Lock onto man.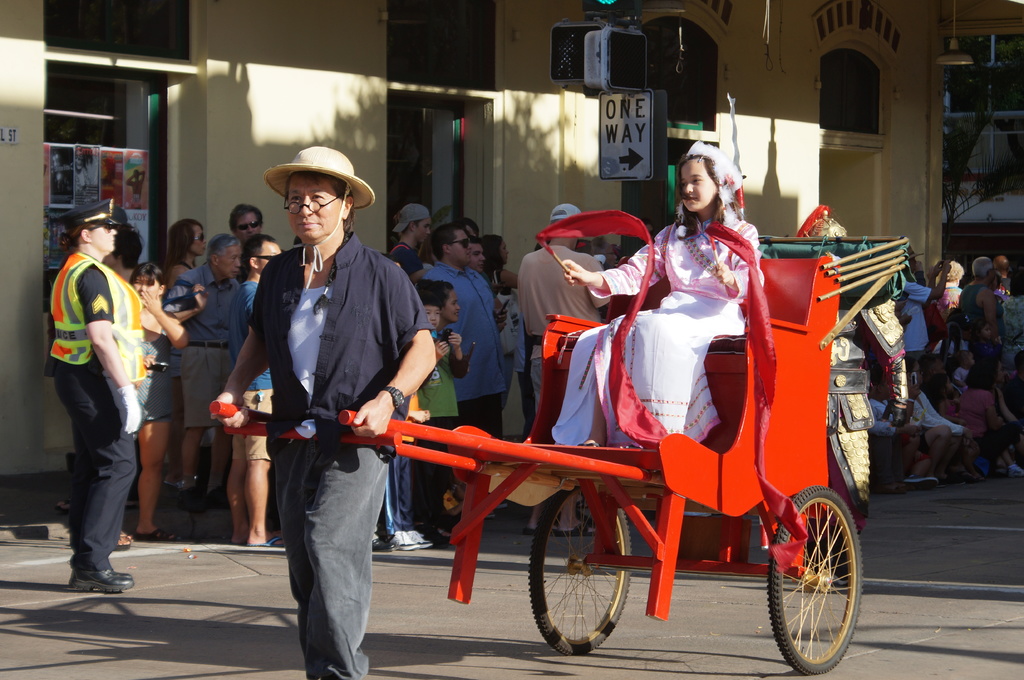
Locked: 992/252/1014/294.
